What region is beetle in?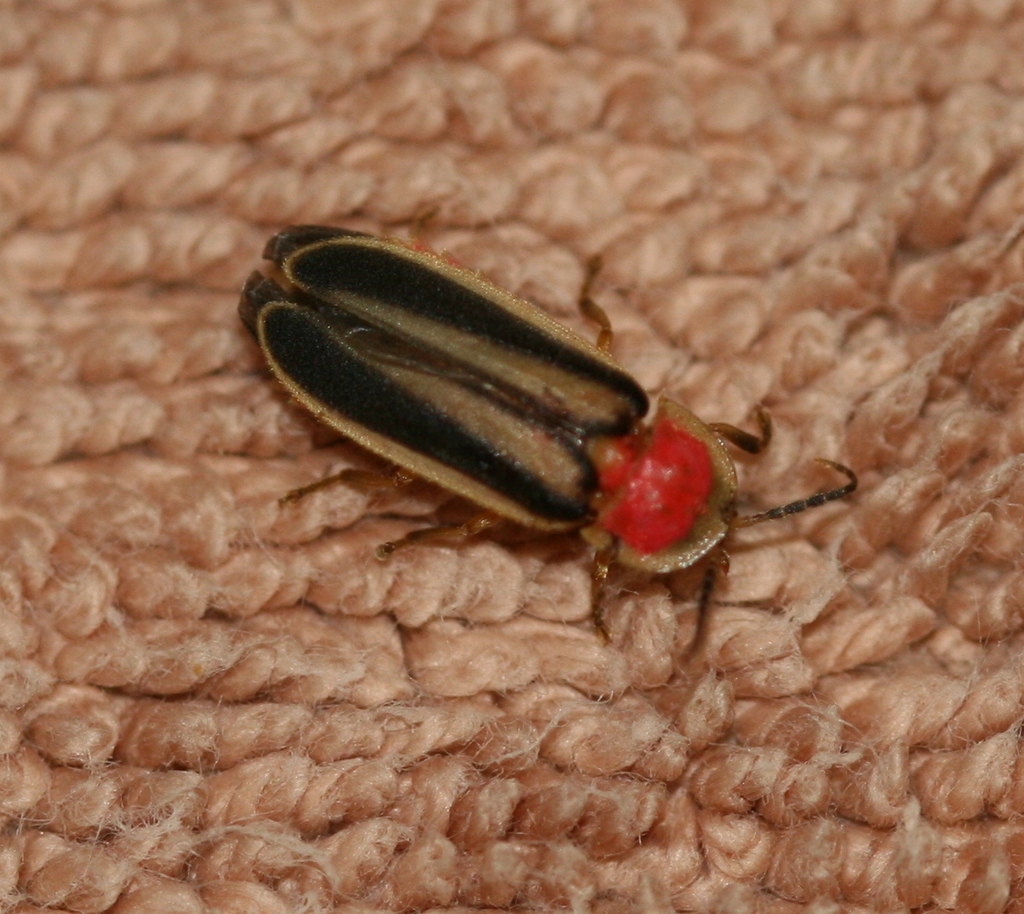
{"x1": 241, "y1": 221, "x2": 877, "y2": 653}.
